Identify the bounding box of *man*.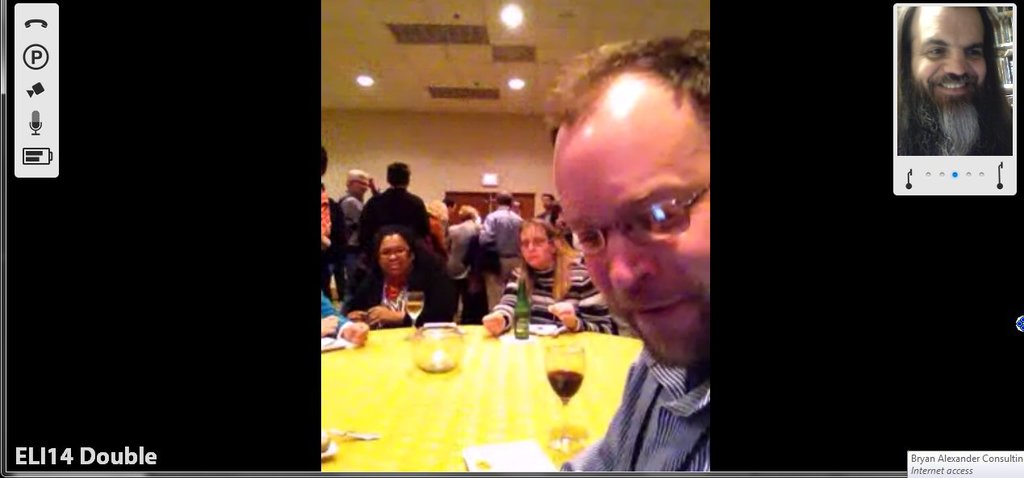
left=362, top=166, right=430, bottom=263.
